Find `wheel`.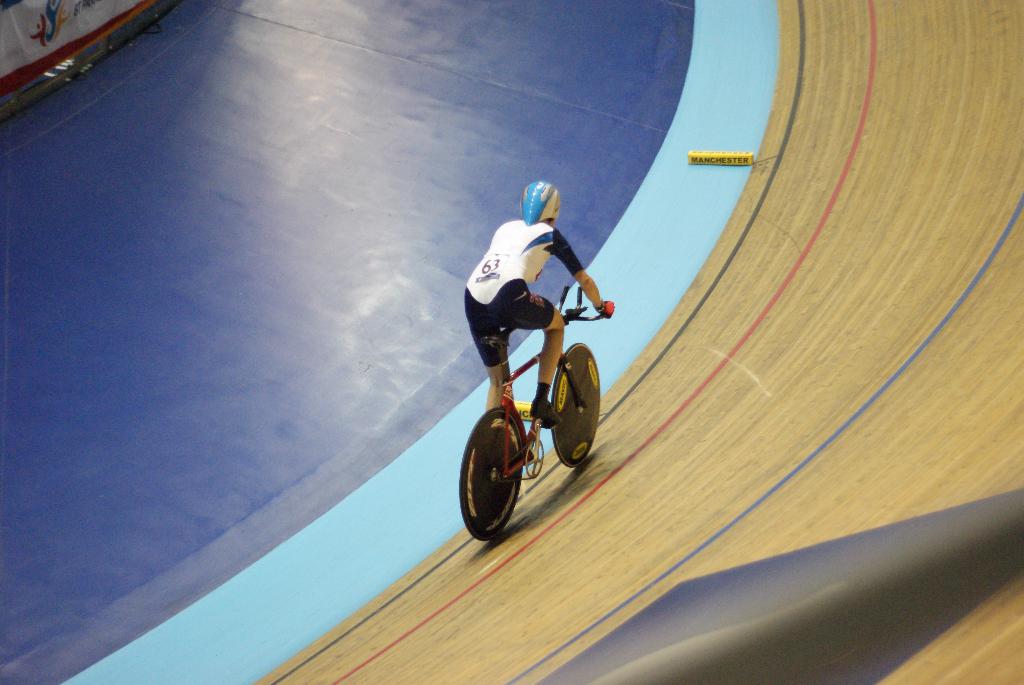
[554, 342, 599, 478].
